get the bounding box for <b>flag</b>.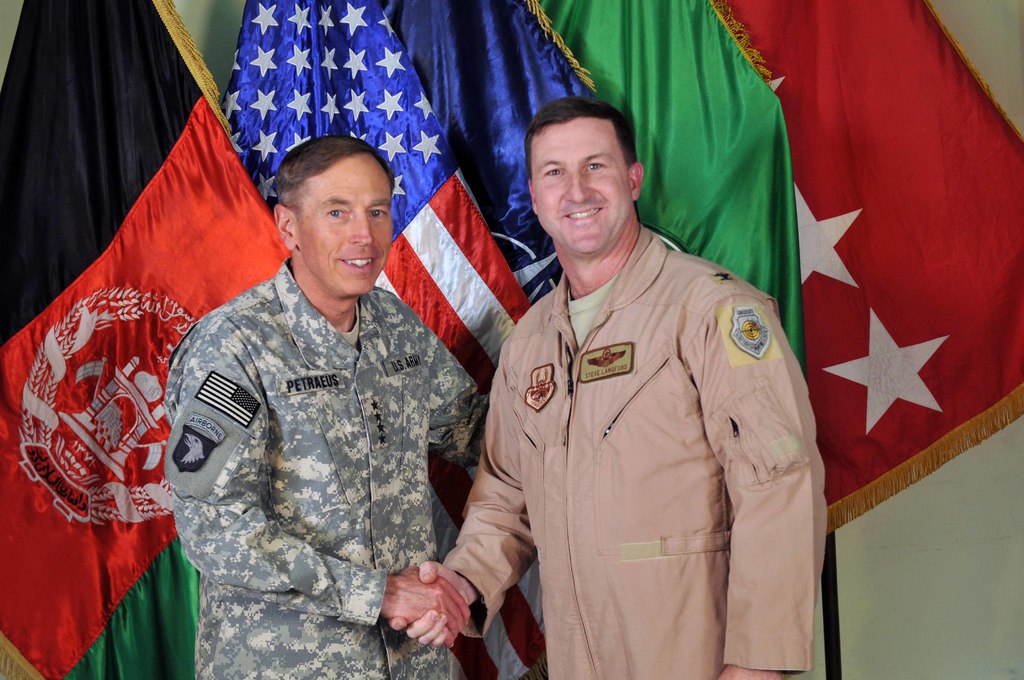
left=708, top=0, right=1023, bottom=537.
